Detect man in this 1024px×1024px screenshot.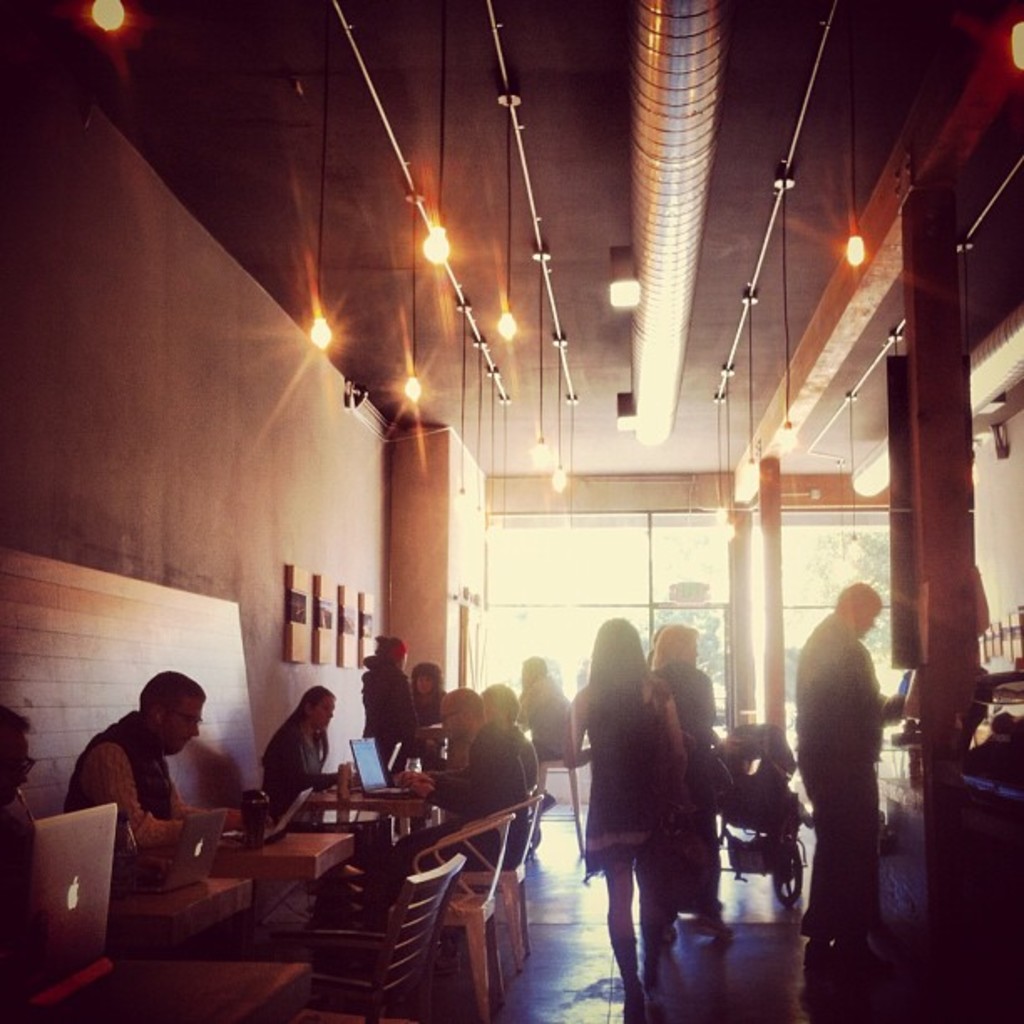
Detection: 520, 651, 582, 820.
